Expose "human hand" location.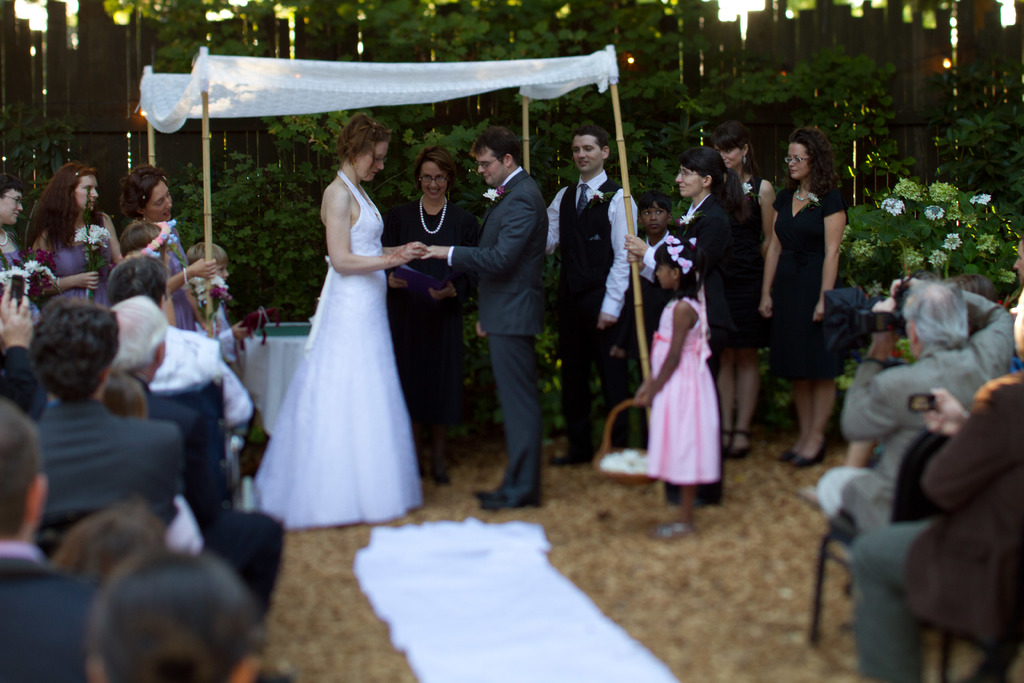
Exposed at x1=477 y1=323 x2=492 y2=340.
